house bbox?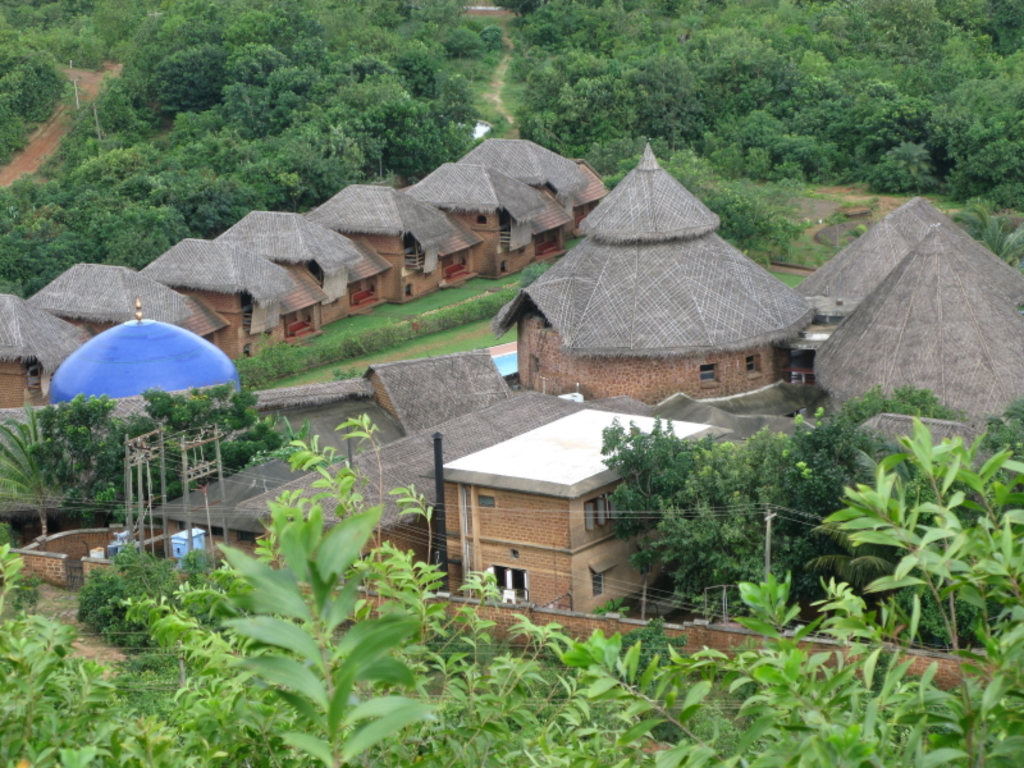
BBox(0, 292, 99, 407)
